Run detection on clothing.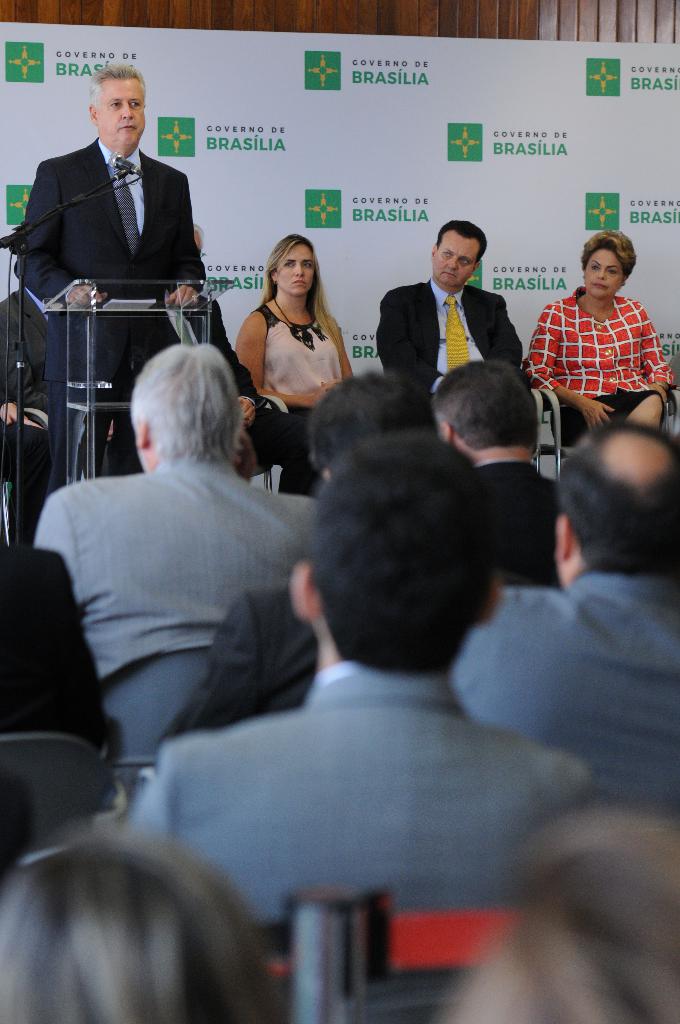
Result: box=[0, 536, 108, 774].
